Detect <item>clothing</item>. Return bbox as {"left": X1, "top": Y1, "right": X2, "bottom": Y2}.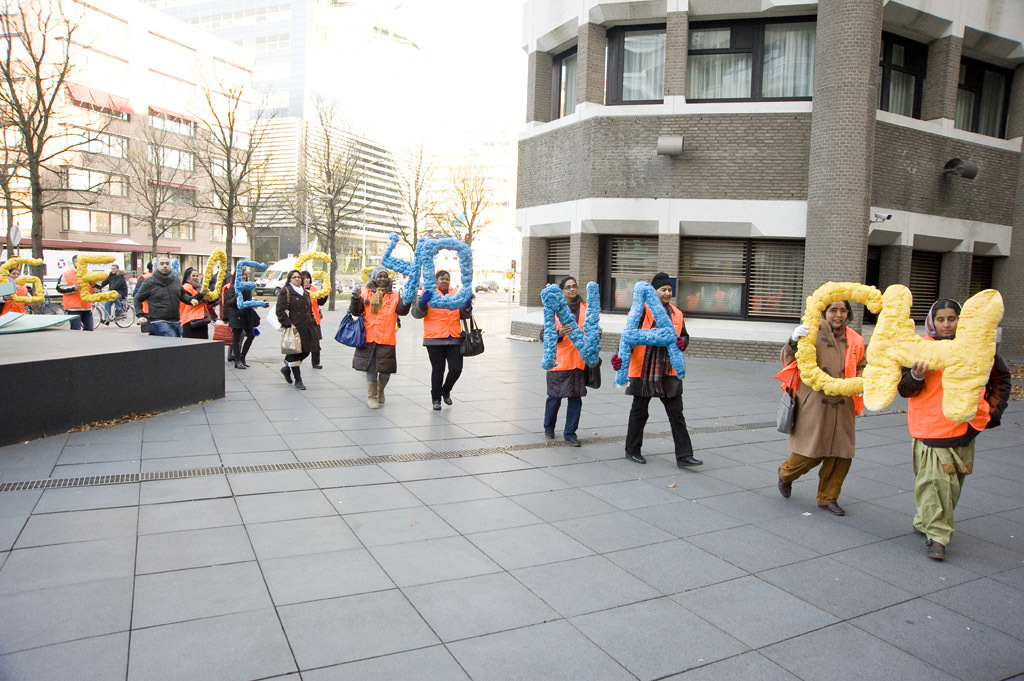
{"left": 305, "top": 281, "right": 329, "bottom": 369}.
